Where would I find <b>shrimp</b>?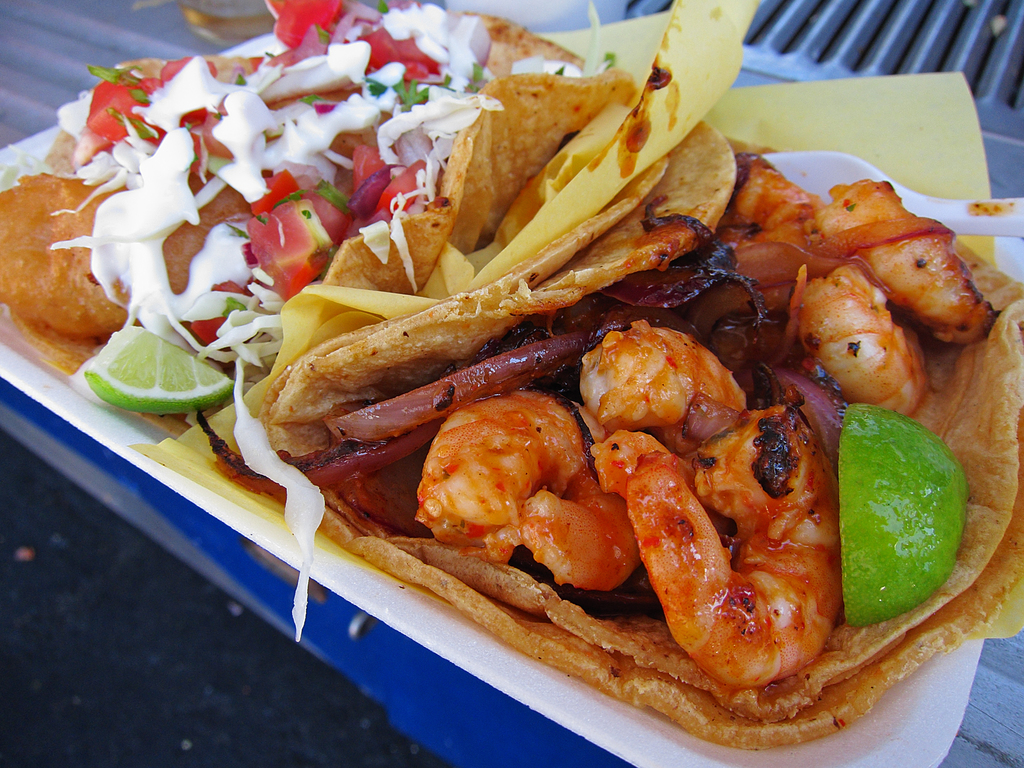
At box(417, 396, 644, 591).
